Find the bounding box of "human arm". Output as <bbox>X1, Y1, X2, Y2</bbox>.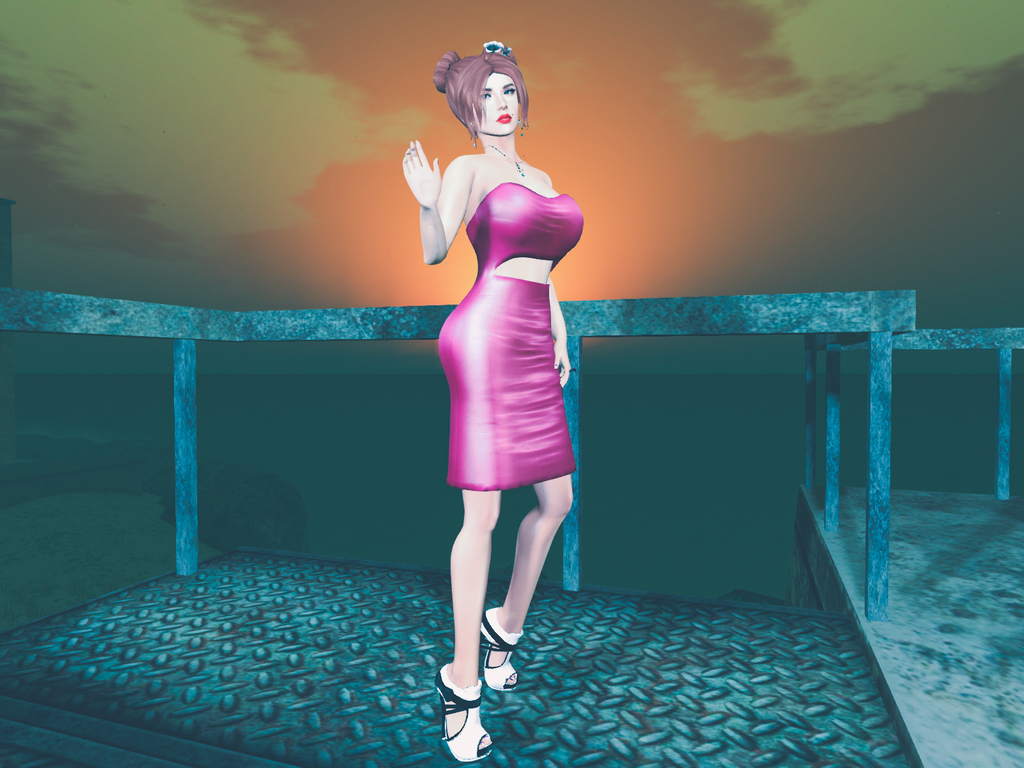
<bbox>403, 125, 469, 262</bbox>.
